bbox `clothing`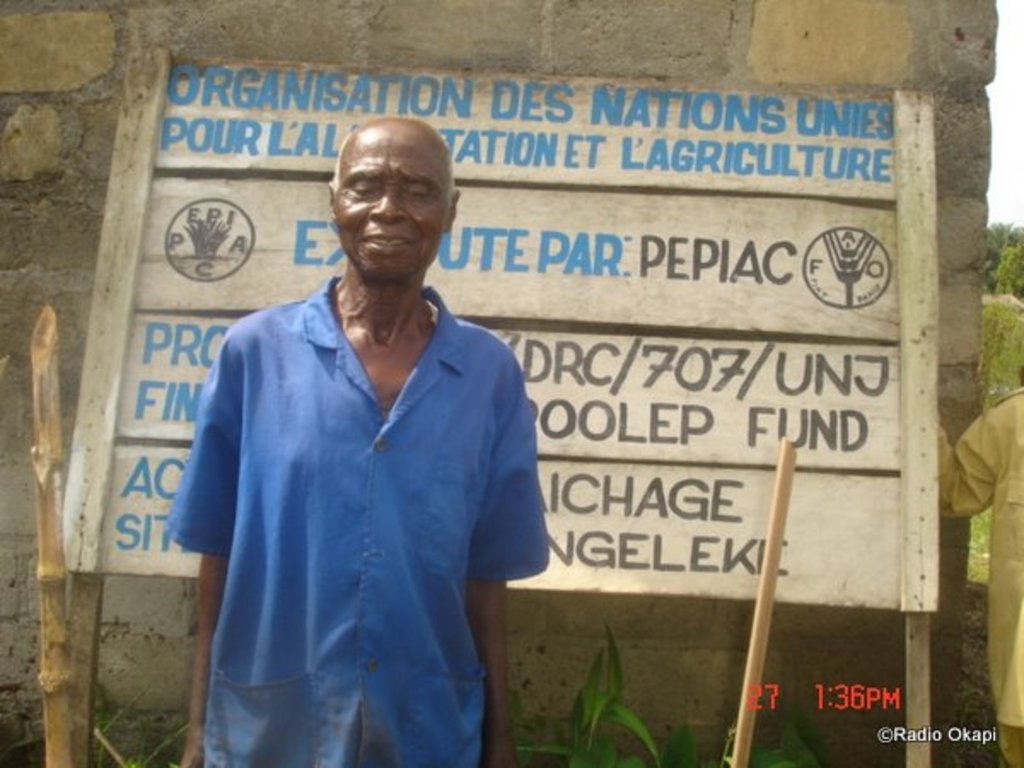
rect(937, 386, 1022, 766)
